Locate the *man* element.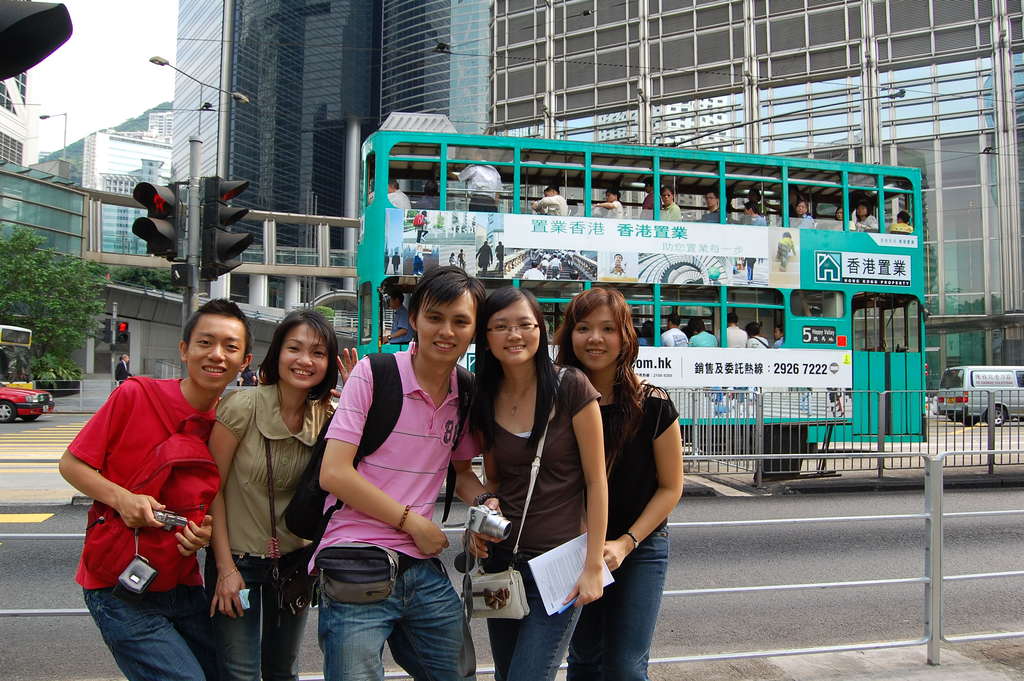
Element bbox: 664,310,687,345.
